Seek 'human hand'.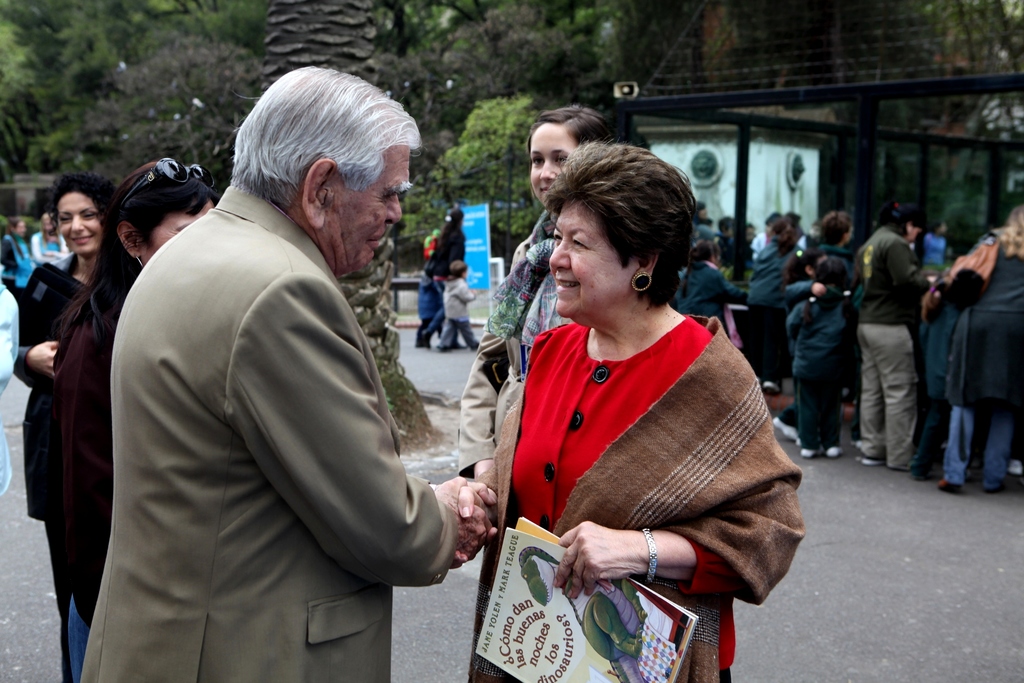
472,459,498,488.
